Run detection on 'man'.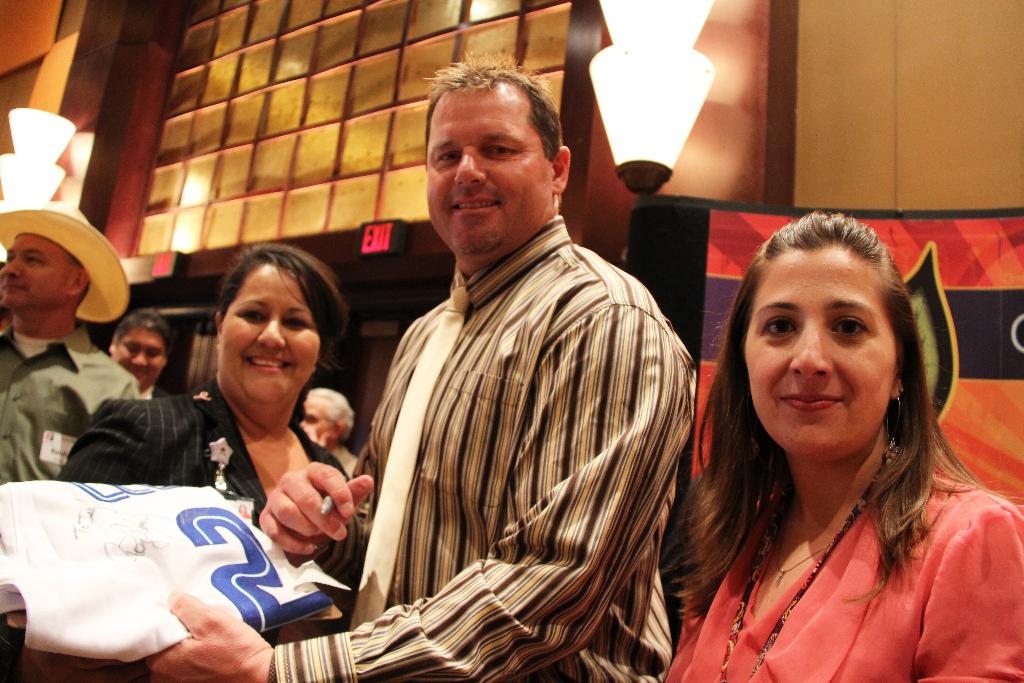
Result: <bbox>234, 65, 688, 660</bbox>.
